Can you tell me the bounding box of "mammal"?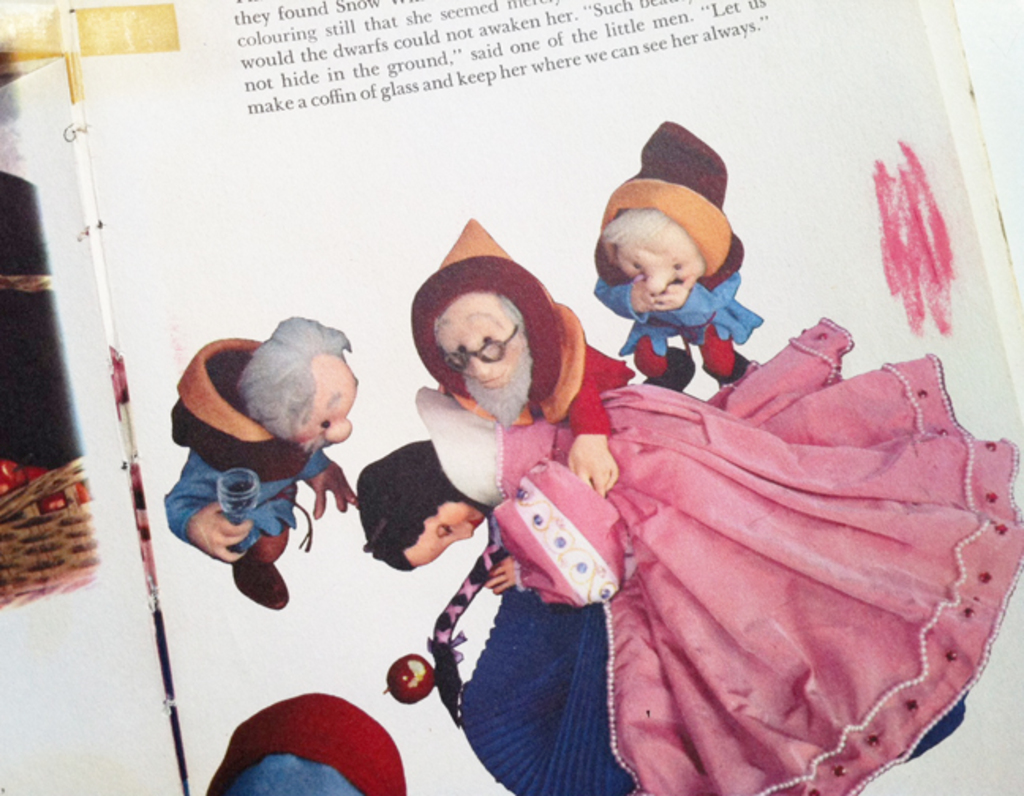
BBox(419, 215, 1022, 794).
